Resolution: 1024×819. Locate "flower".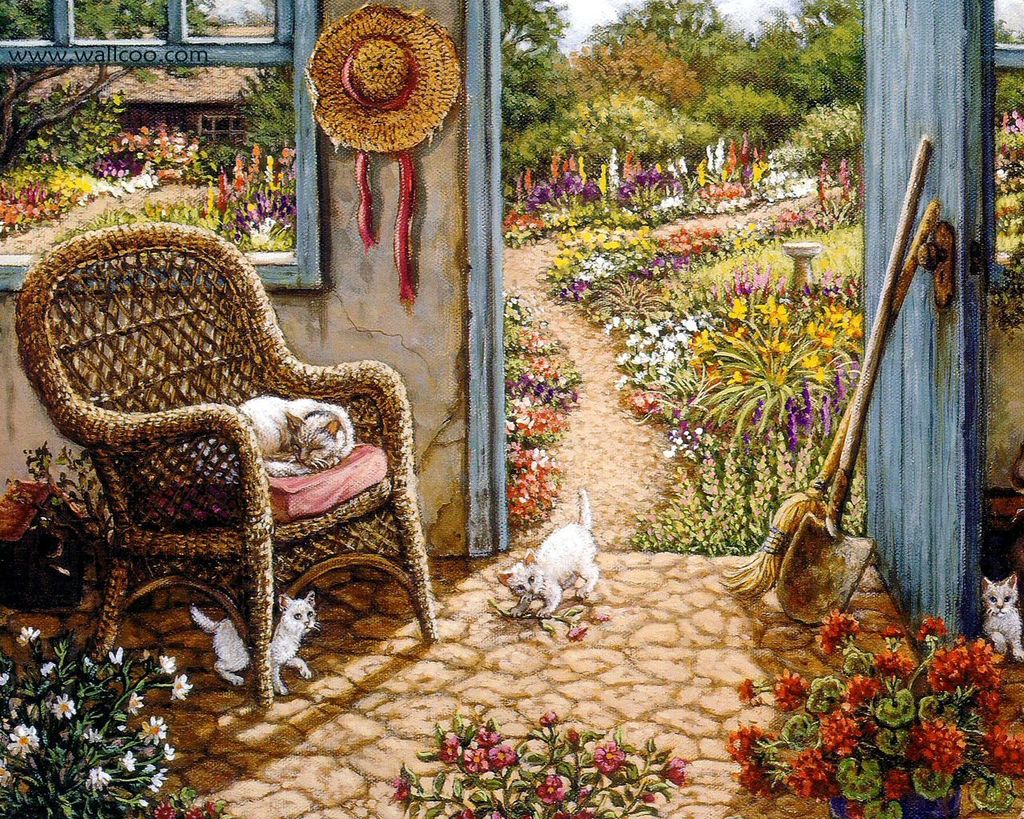
[x1=880, y1=766, x2=913, y2=802].
